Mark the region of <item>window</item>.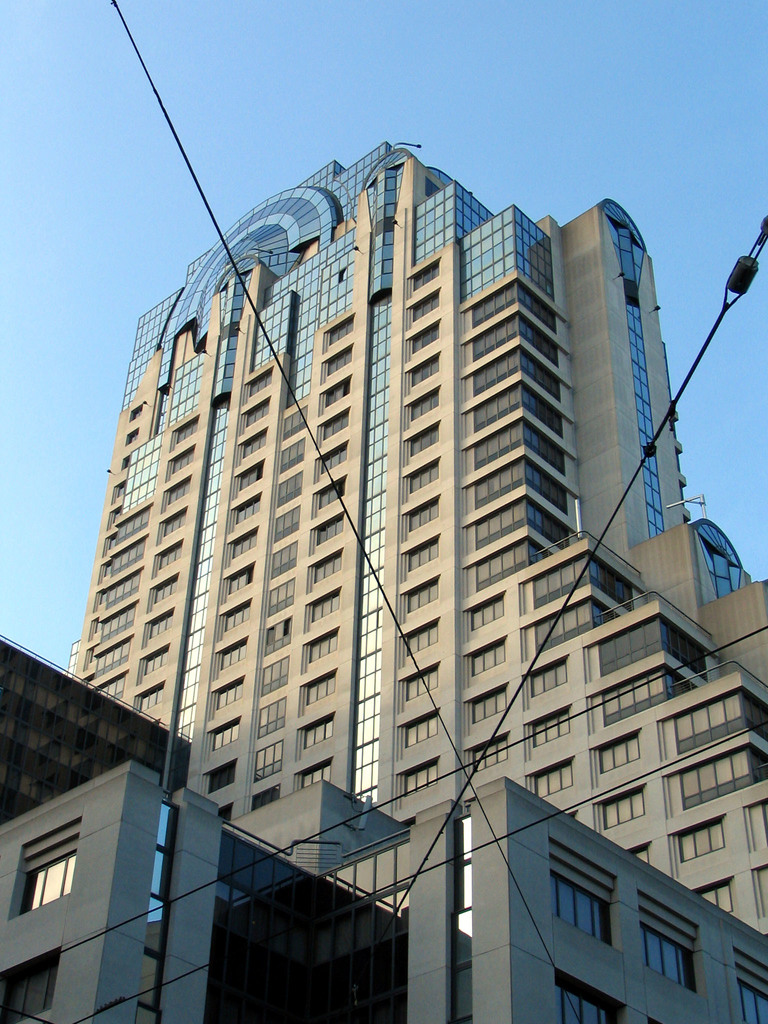
Region: <box>412,388,439,423</box>.
